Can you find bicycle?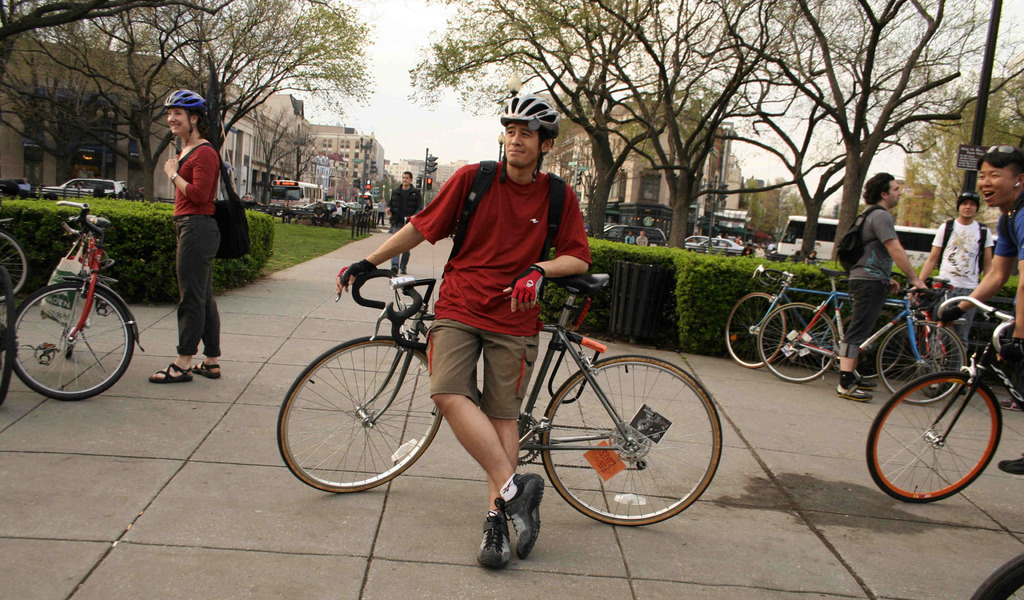
Yes, bounding box: (x1=758, y1=268, x2=964, y2=406).
